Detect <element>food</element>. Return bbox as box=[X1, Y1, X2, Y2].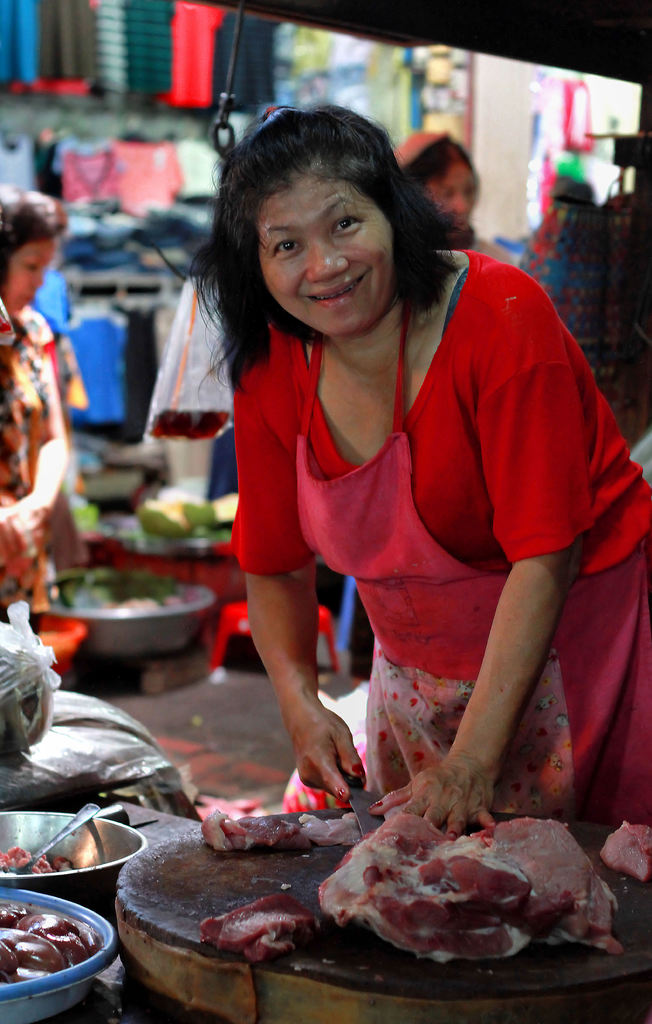
box=[134, 489, 215, 540].
